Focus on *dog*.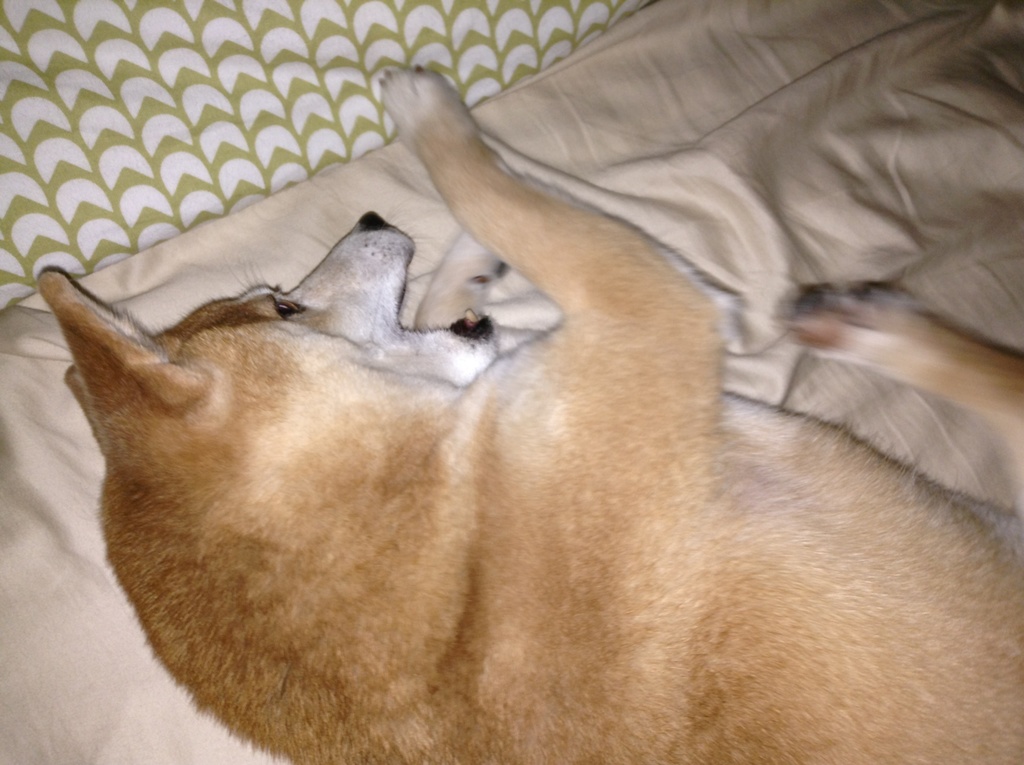
Focused at 34 67 1023 764.
